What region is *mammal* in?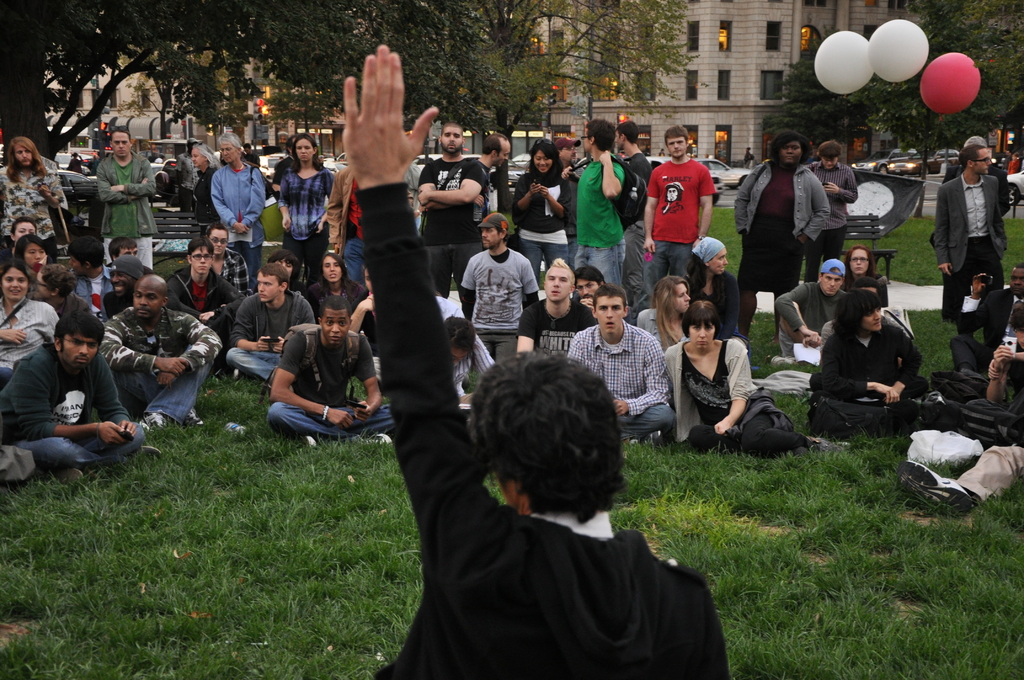
x1=689 y1=234 x2=736 y2=334.
